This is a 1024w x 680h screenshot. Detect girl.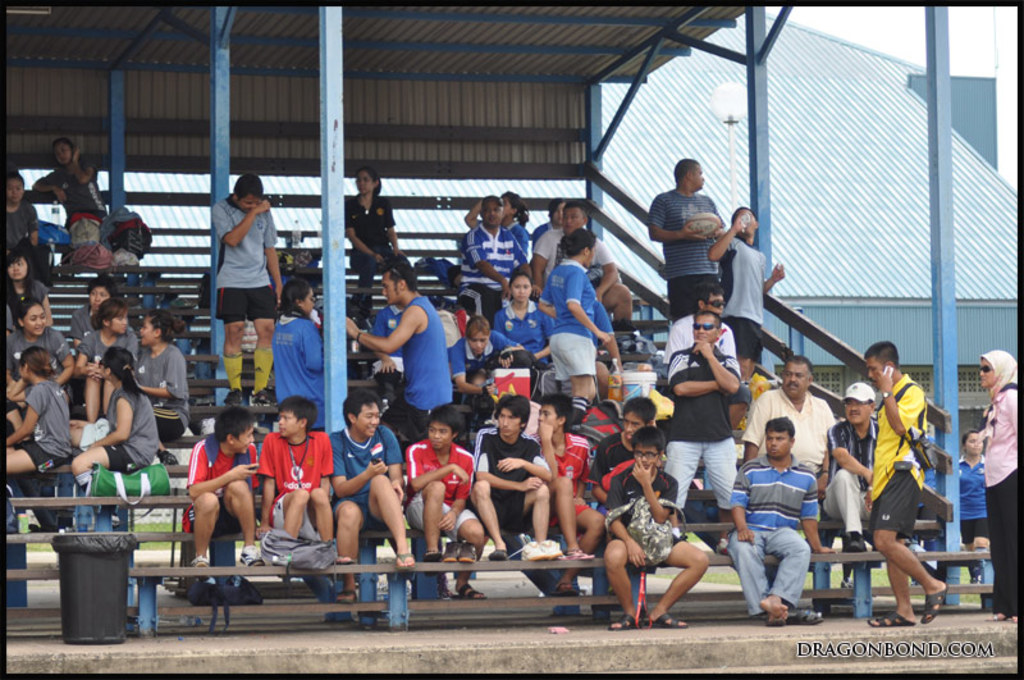
Rect(493, 263, 557, 368).
